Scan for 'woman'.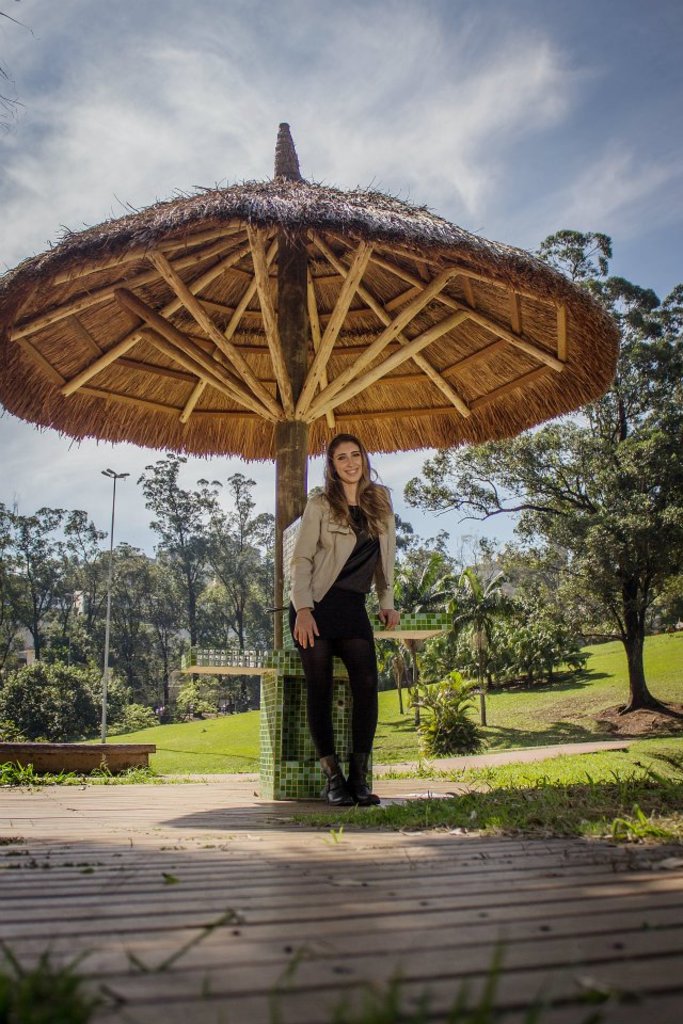
Scan result: (left=280, top=416, right=407, bottom=812).
